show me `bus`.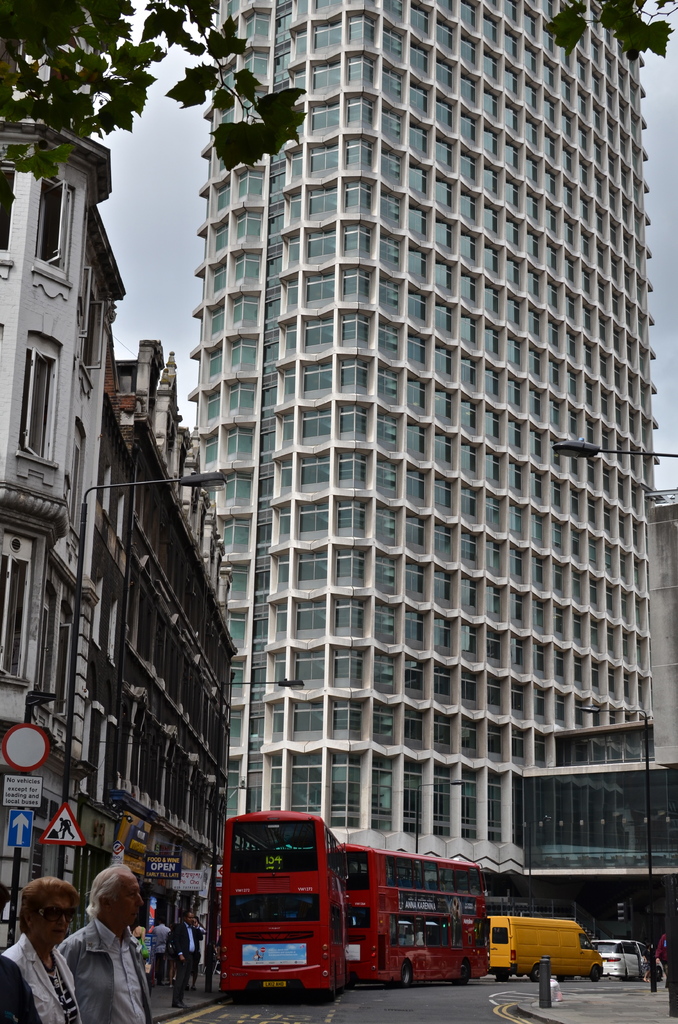
`bus` is here: left=339, top=844, right=490, bottom=988.
